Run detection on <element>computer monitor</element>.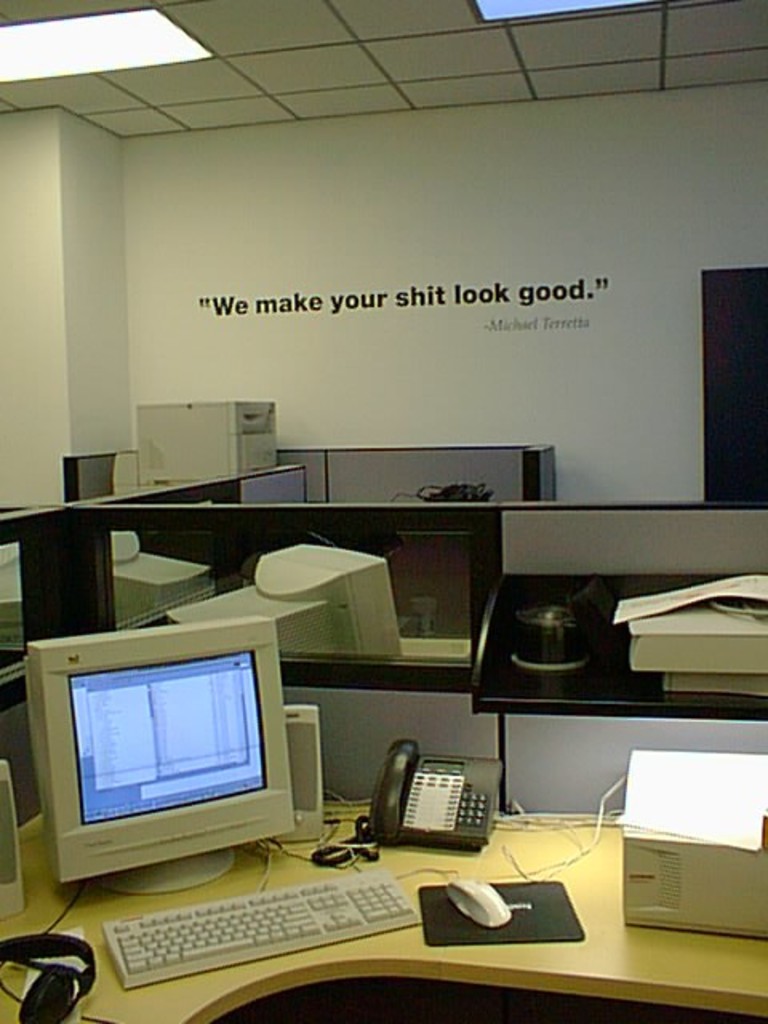
Result: detection(74, 627, 312, 869).
